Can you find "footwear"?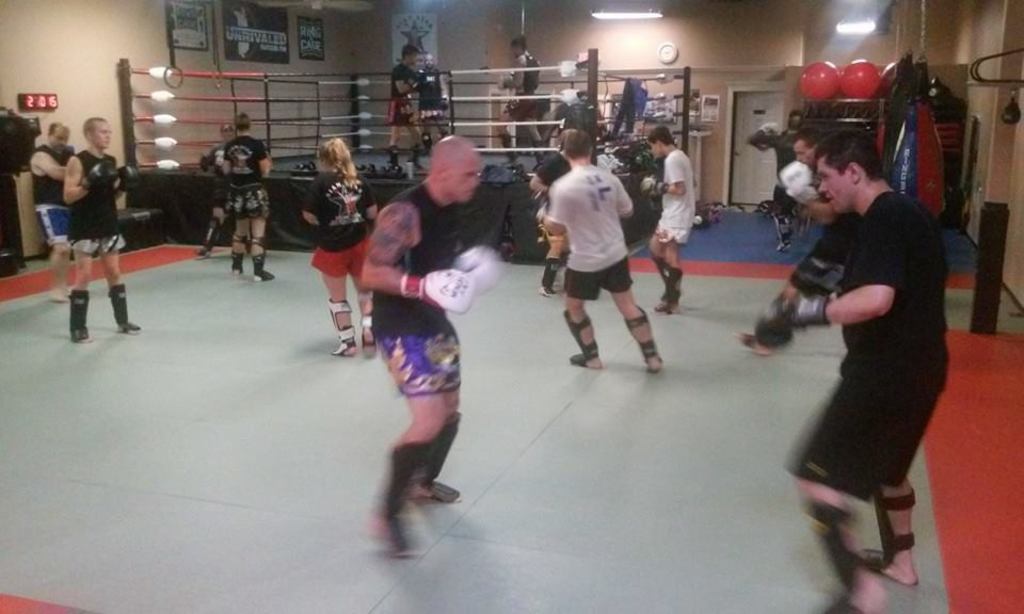
Yes, bounding box: [x1=252, y1=253, x2=278, y2=288].
